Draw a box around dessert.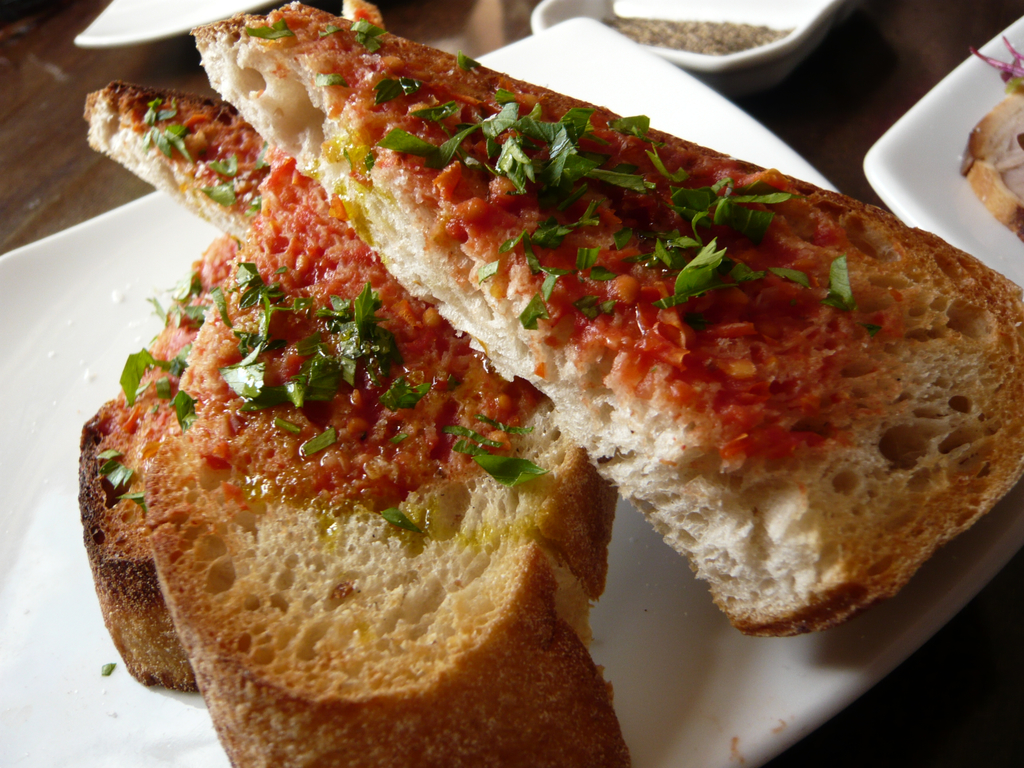
crop(79, 86, 611, 767).
